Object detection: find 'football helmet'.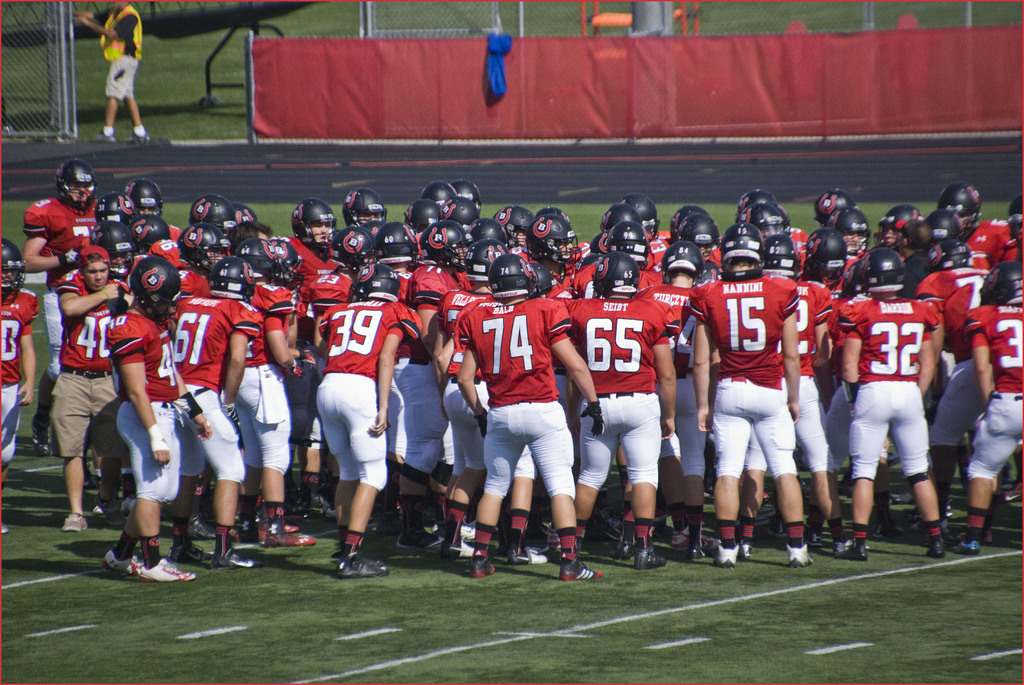
925, 239, 968, 270.
